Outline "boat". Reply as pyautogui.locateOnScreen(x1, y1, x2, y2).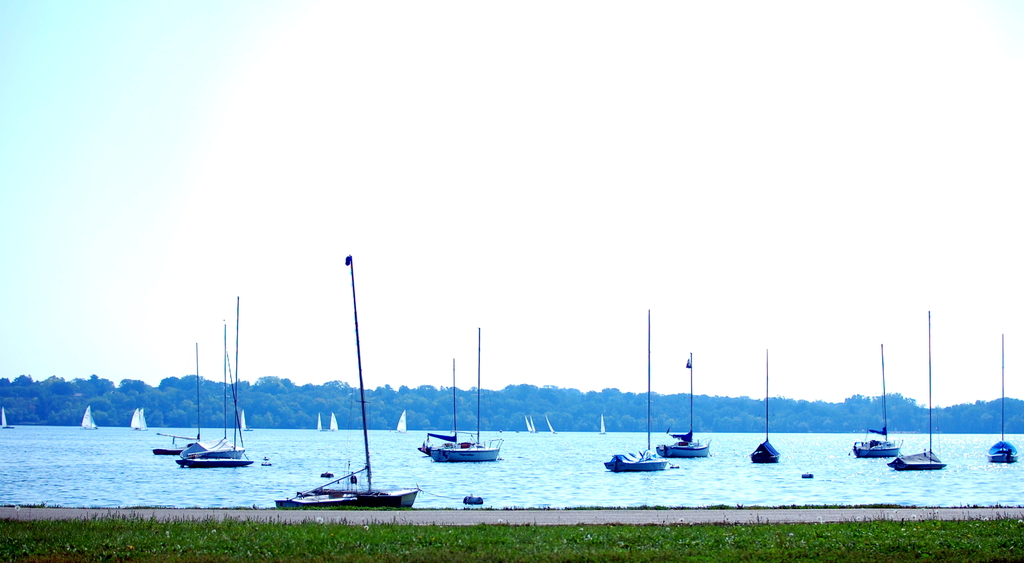
pyautogui.locateOnScreen(315, 413, 328, 433).
